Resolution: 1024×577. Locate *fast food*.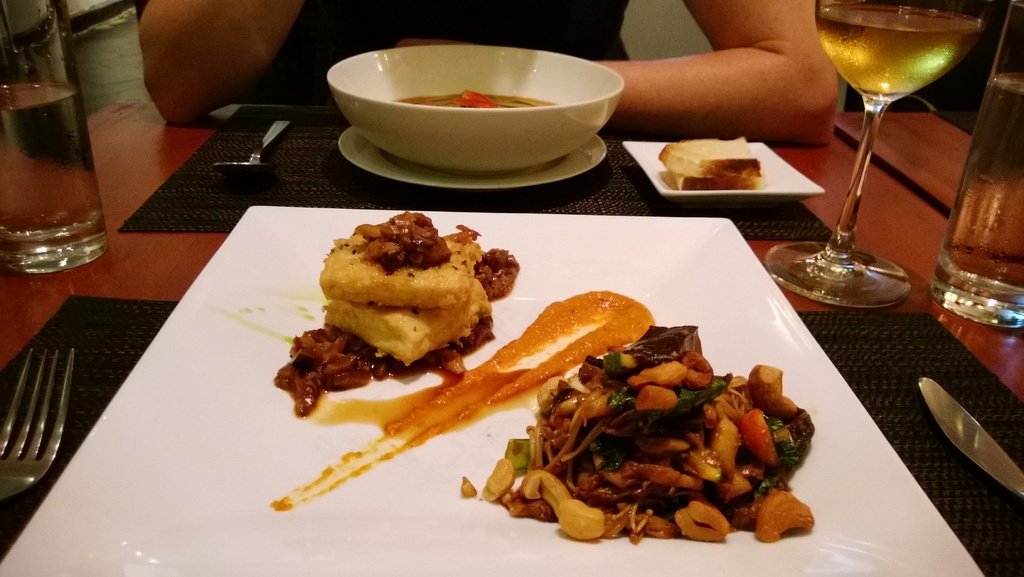
279, 207, 518, 416.
